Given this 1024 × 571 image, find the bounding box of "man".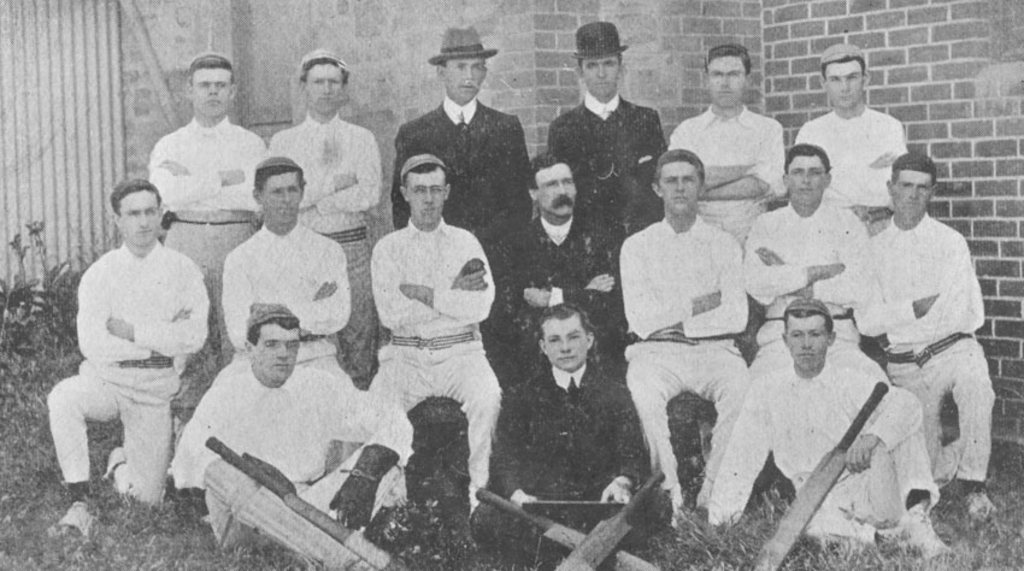
{"left": 471, "top": 299, "right": 673, "bottom": 570}.
